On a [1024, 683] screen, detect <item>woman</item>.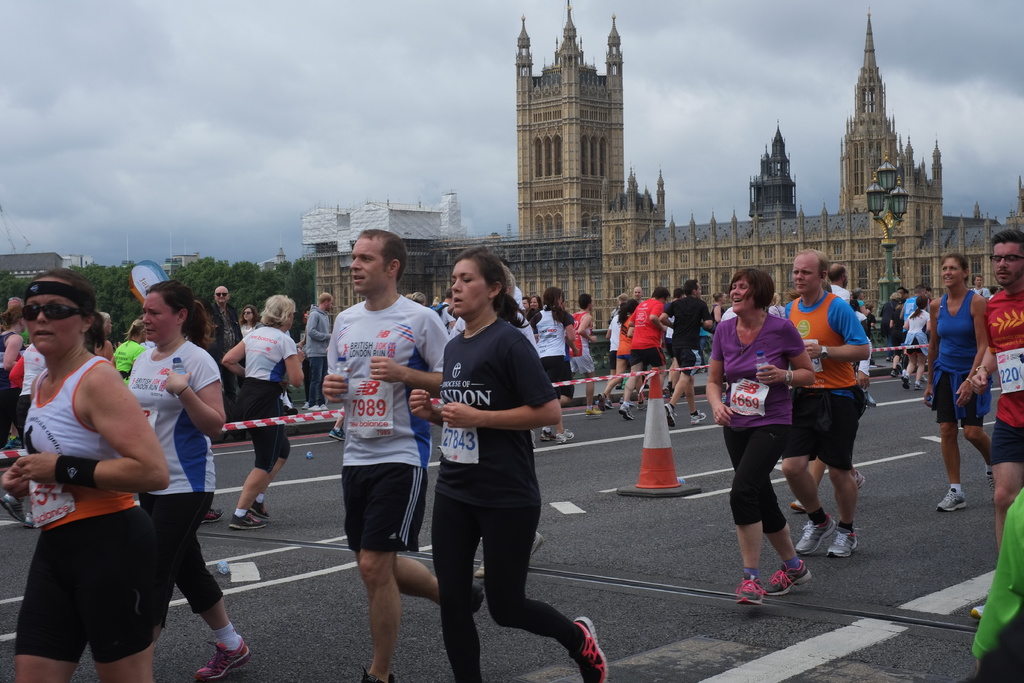
{"left": 922, "top": 248, "right": 991, "bottom": 520}.
